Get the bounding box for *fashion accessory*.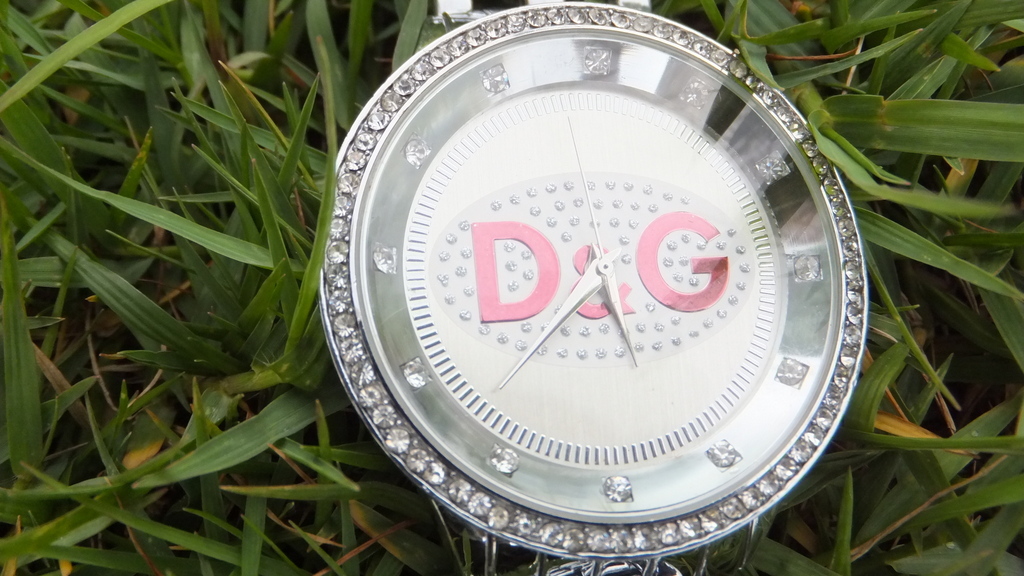
327, 0, 882, 575.
